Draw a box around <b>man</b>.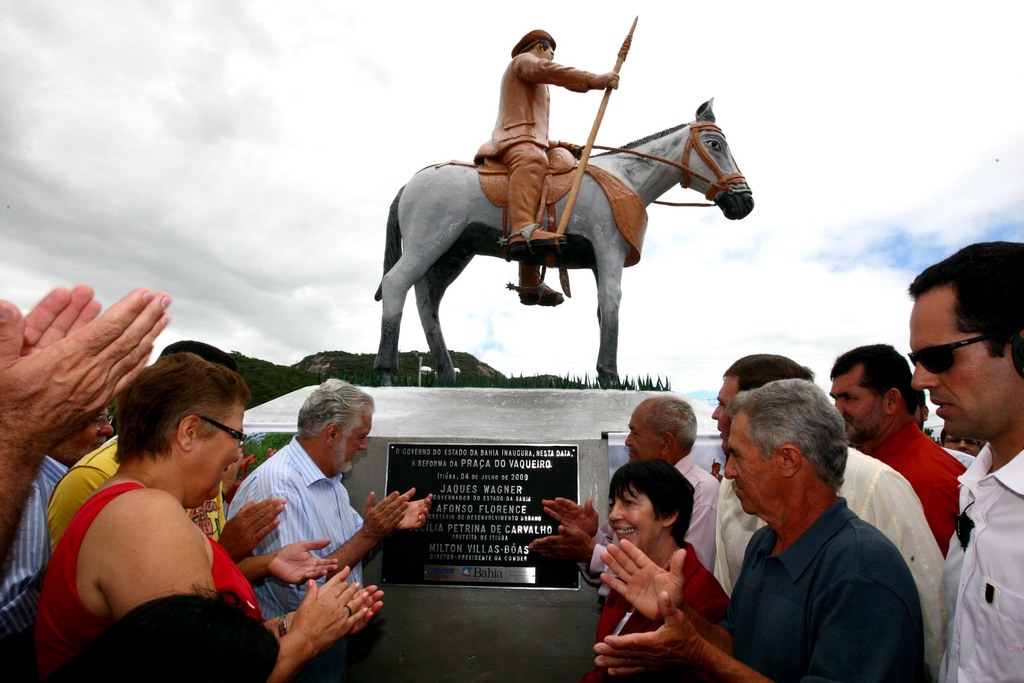
<box>474,28,618,309</box>.
